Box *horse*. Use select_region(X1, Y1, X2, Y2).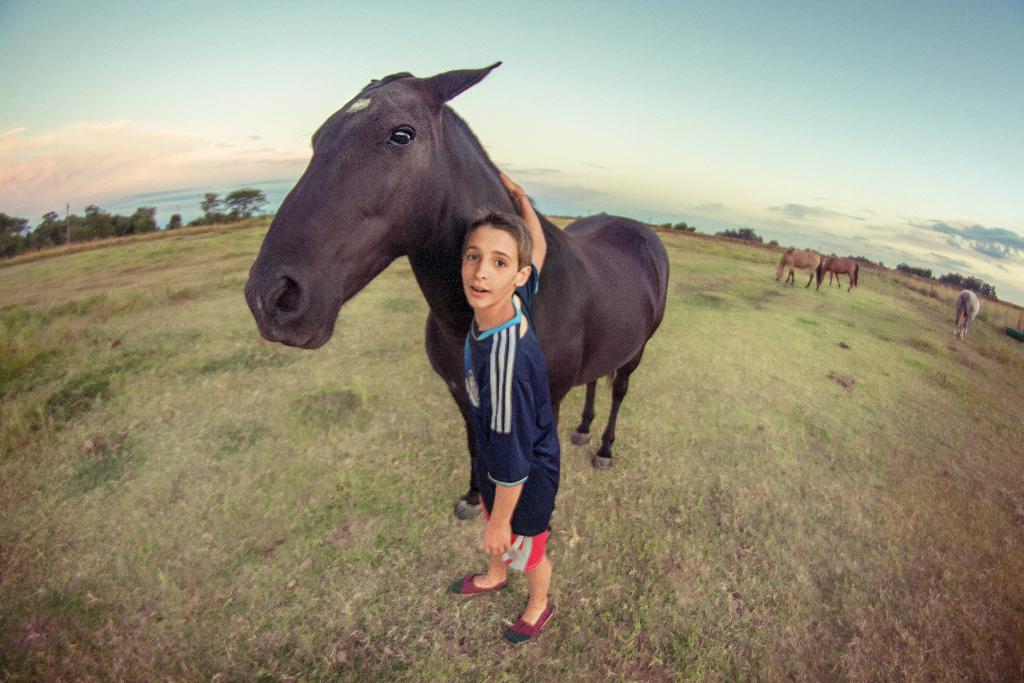
select_region(956, 292, 982, 342).
